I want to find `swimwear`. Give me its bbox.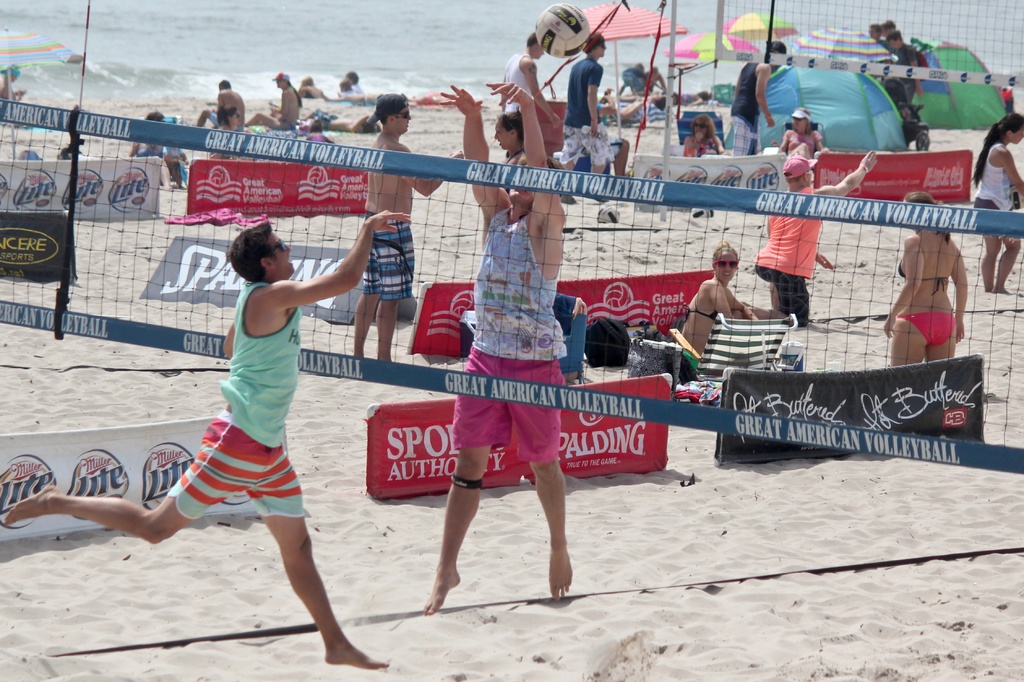
(172,275,311,525).
